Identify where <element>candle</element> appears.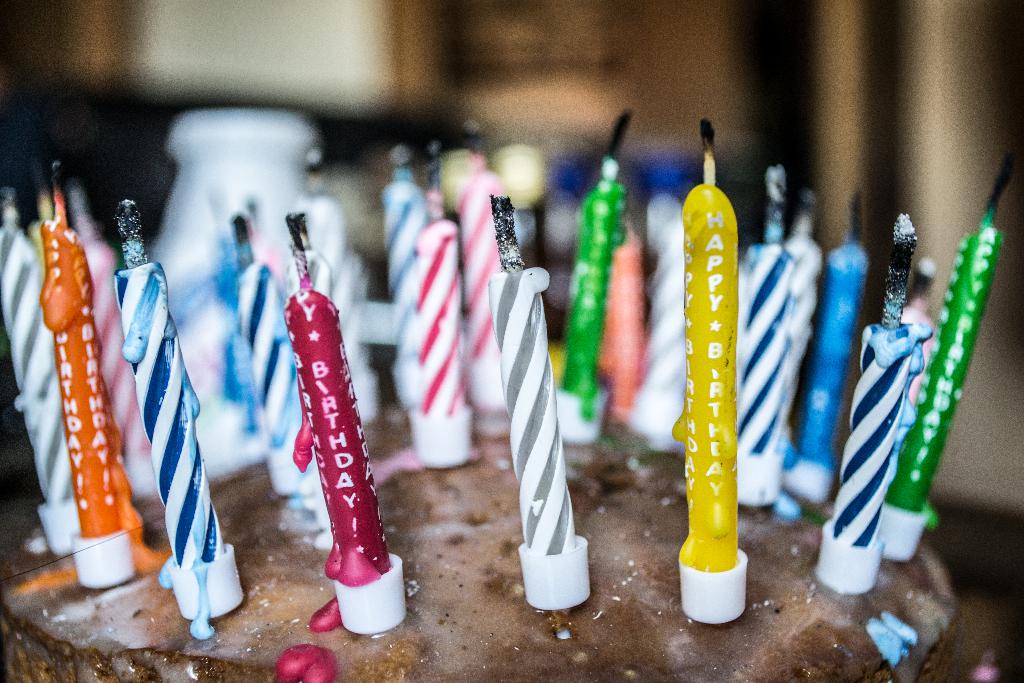
Appears at l=292, t=222, r=393, b=587.
